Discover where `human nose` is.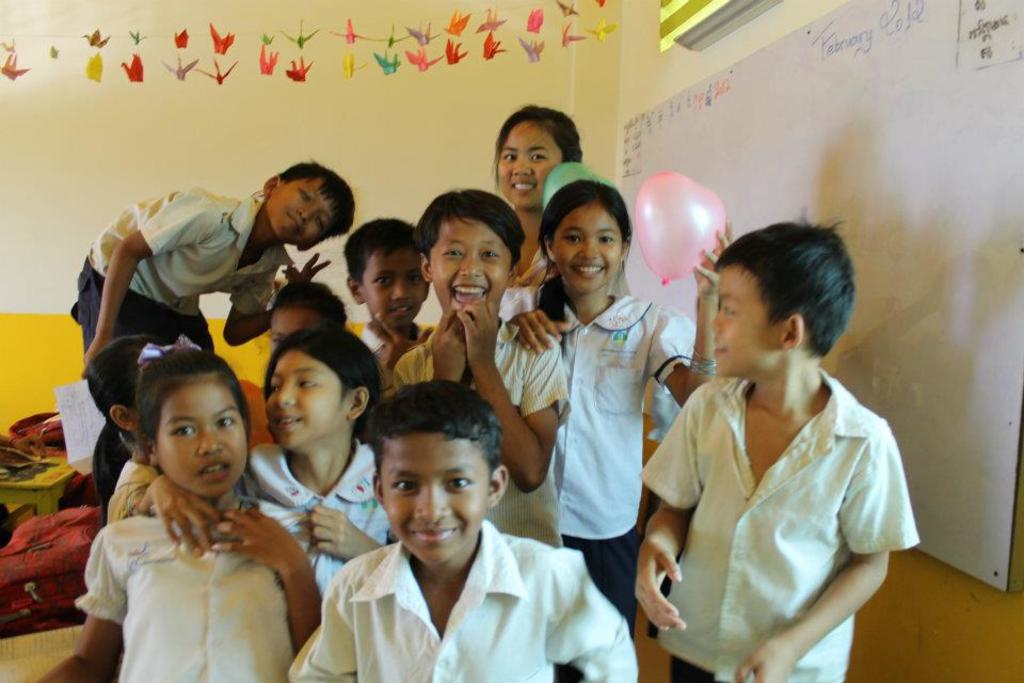
Discovered at l=581, t=239, r=603, b=261.
